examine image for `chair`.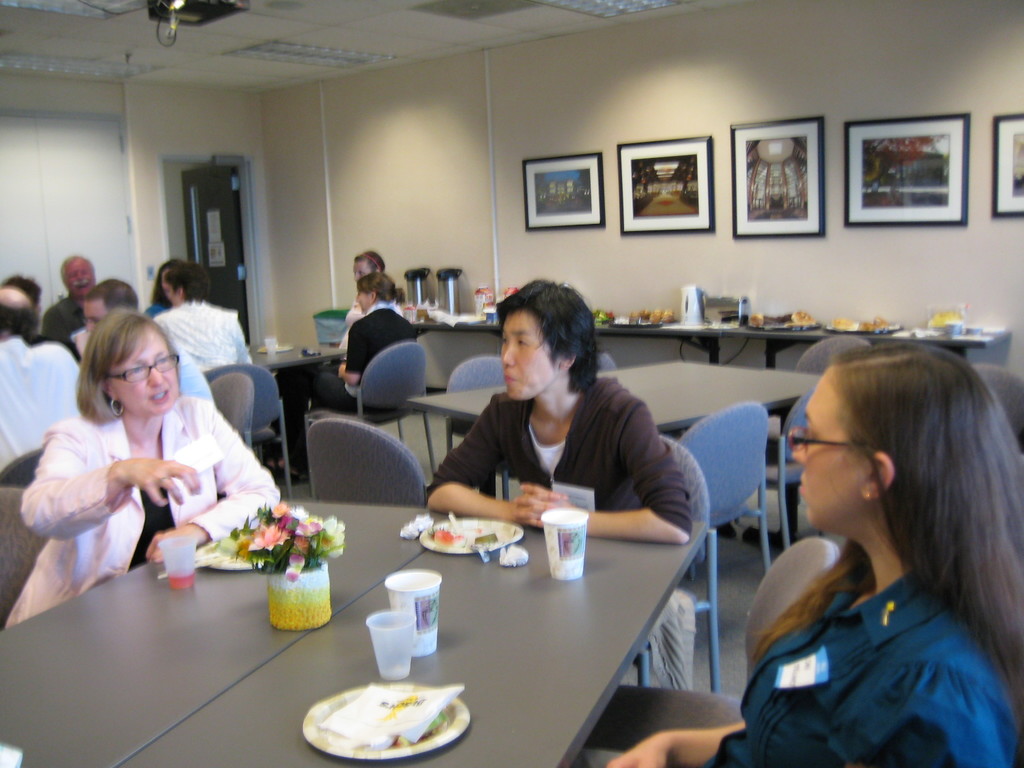
Examination result: bbox=[972, 358, 1023, 458].
